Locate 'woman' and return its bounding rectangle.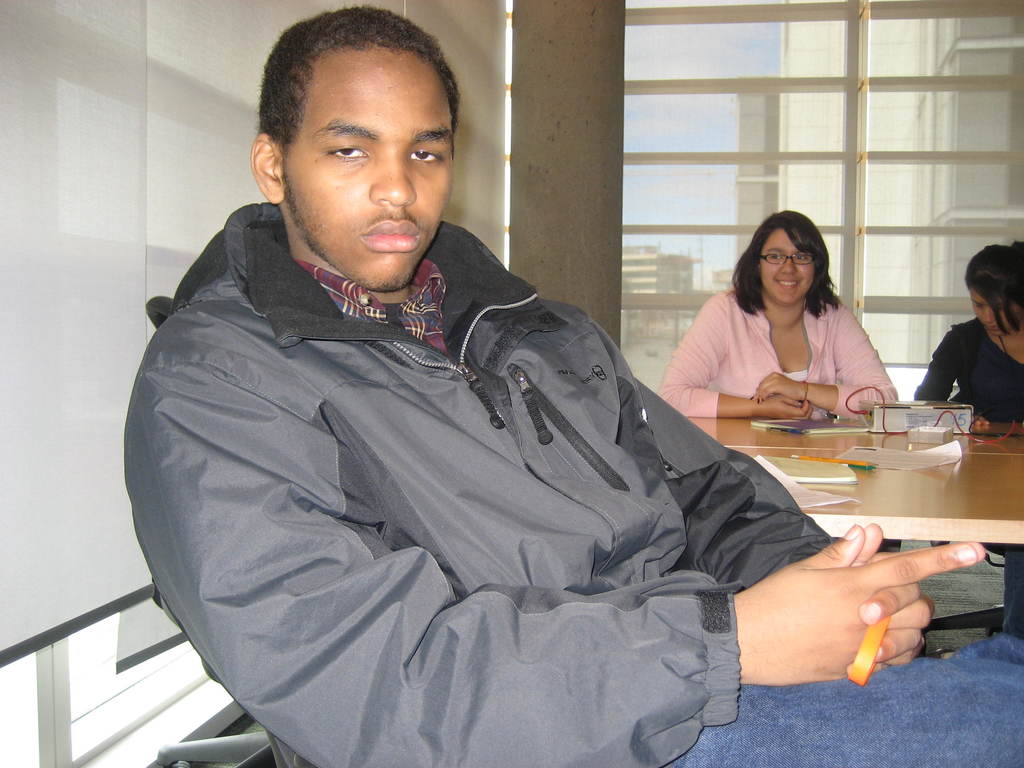
[x1=730, y1=214, x2=851, y2=383].
